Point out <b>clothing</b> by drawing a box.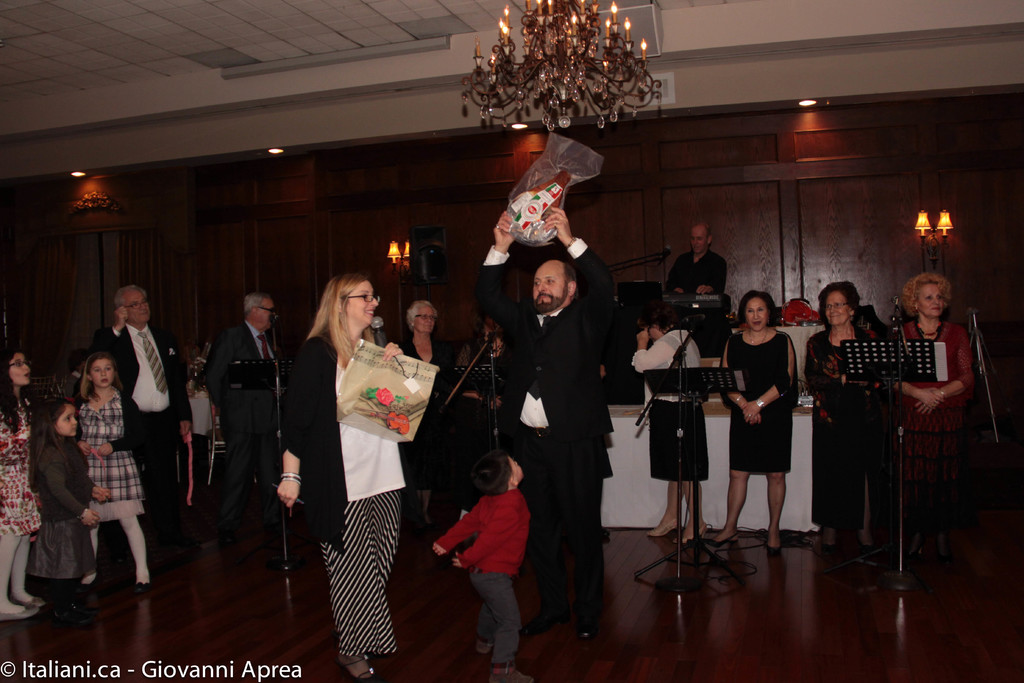
14, 435, 93, 565.
